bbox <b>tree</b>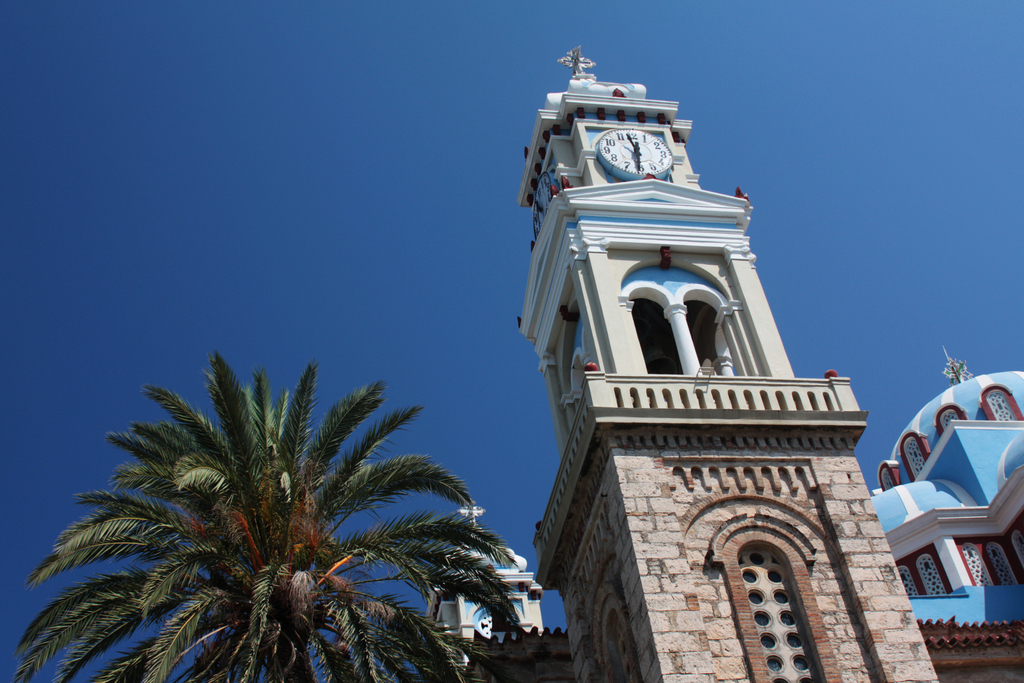
bbox=[27, 345, 513, 674]
